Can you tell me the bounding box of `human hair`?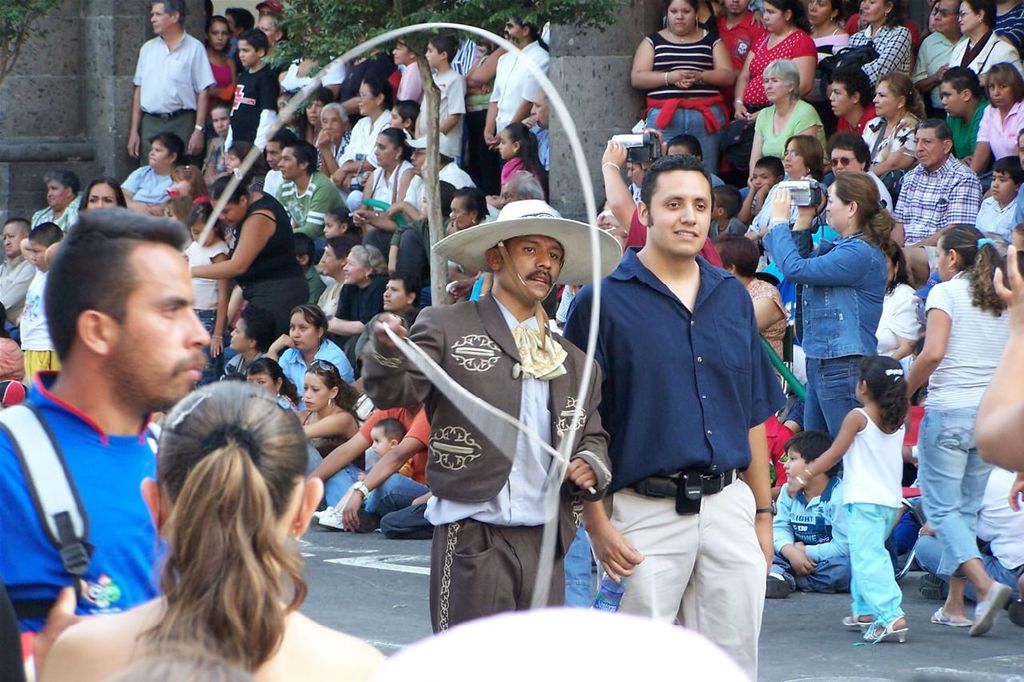
left=283, top=141, right=318, bottom=175.
